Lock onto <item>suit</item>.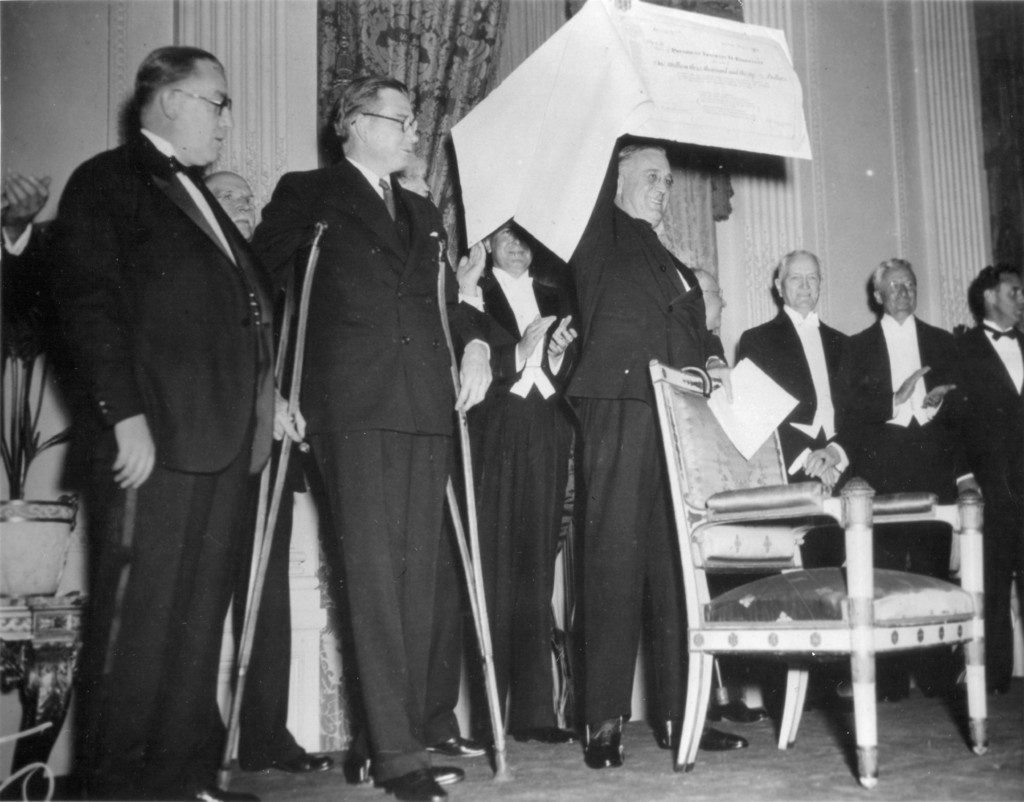
Locked: <region>575, 158, 730, 740</region>.
